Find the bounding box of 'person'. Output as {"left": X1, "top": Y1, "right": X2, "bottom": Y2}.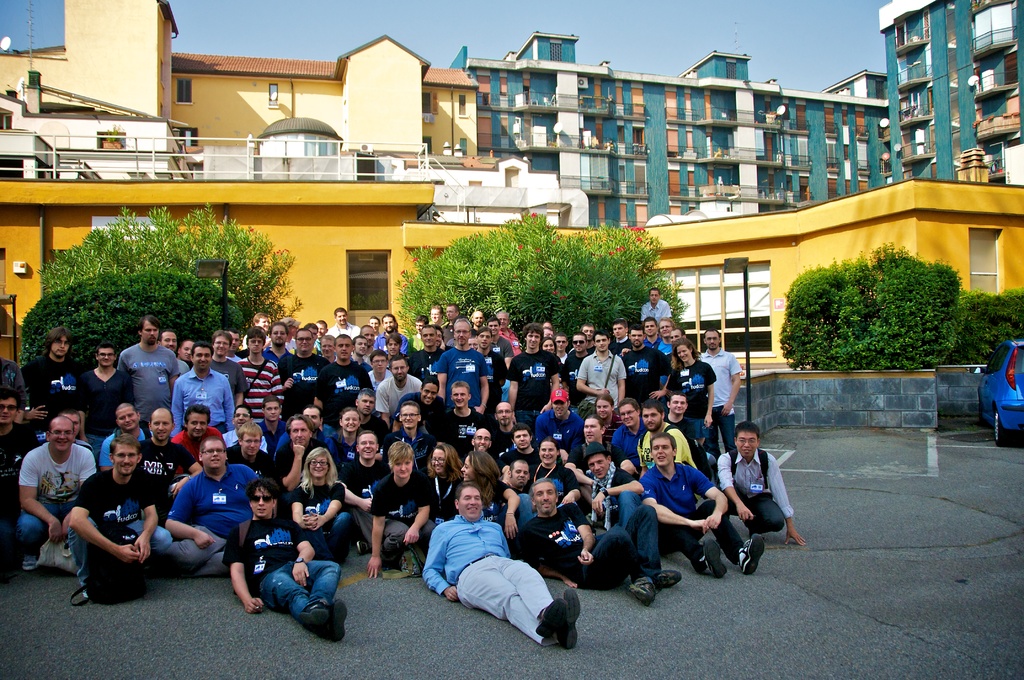
{"left": 423, "top": 480, "right": 580, "bottom": 650}.
